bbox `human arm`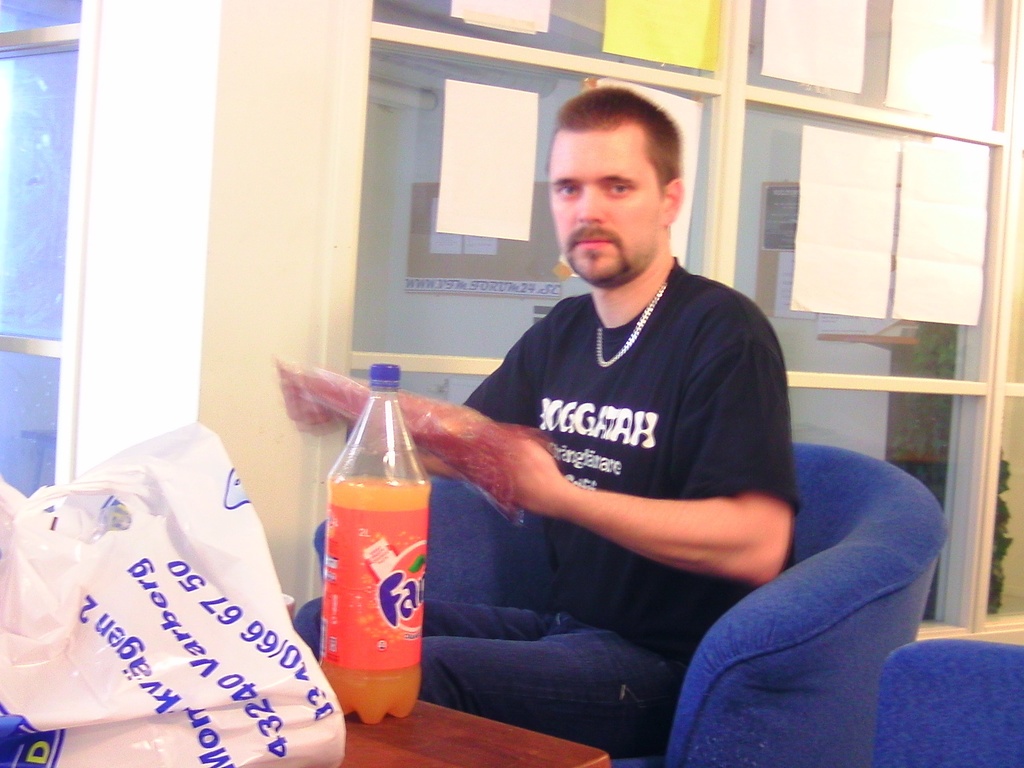
l=335, t=300, r=574, b=484
